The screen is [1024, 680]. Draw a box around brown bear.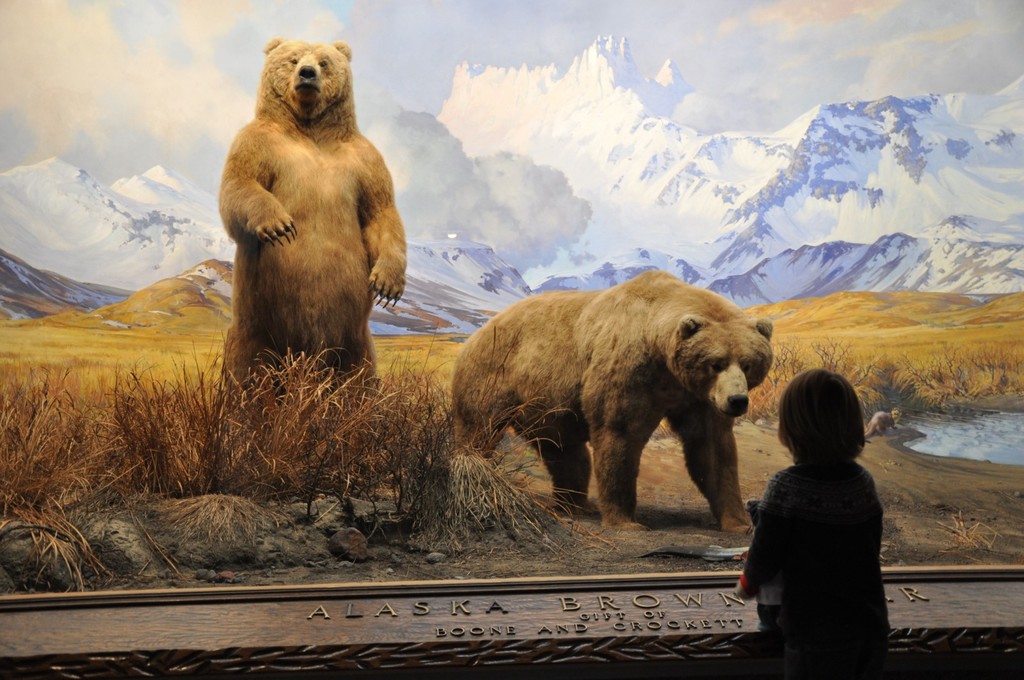
[220, 33, 409, 409].
